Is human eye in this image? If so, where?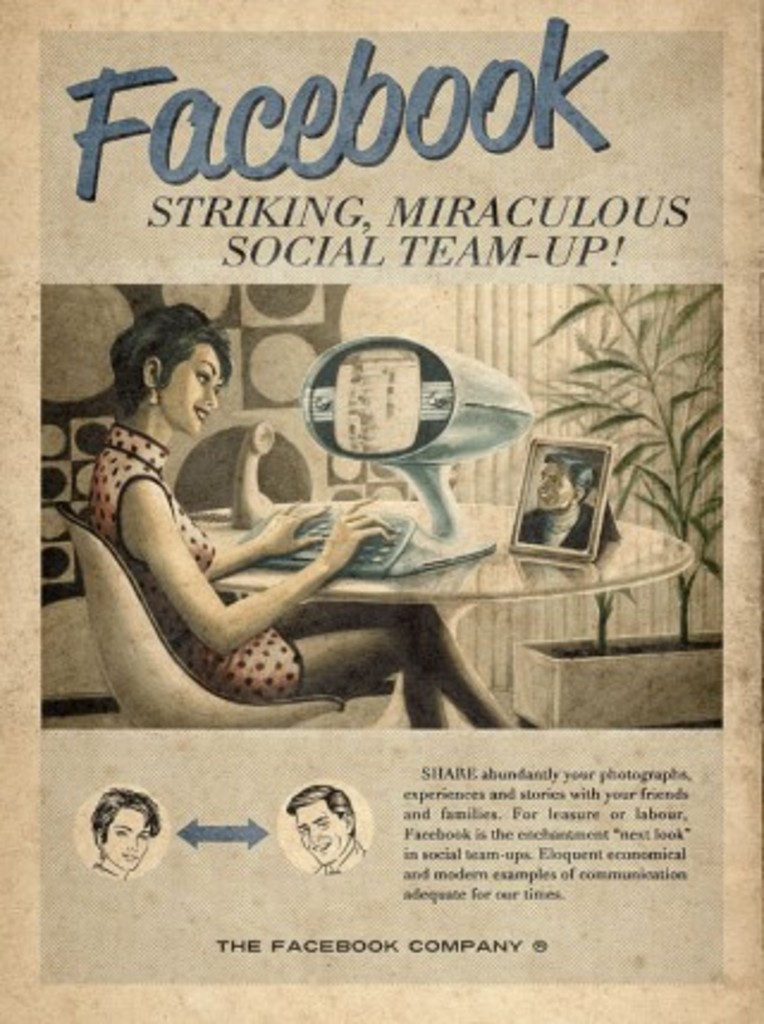
Yes, at (x1=184, y1=363, x2=220, y2=391).
